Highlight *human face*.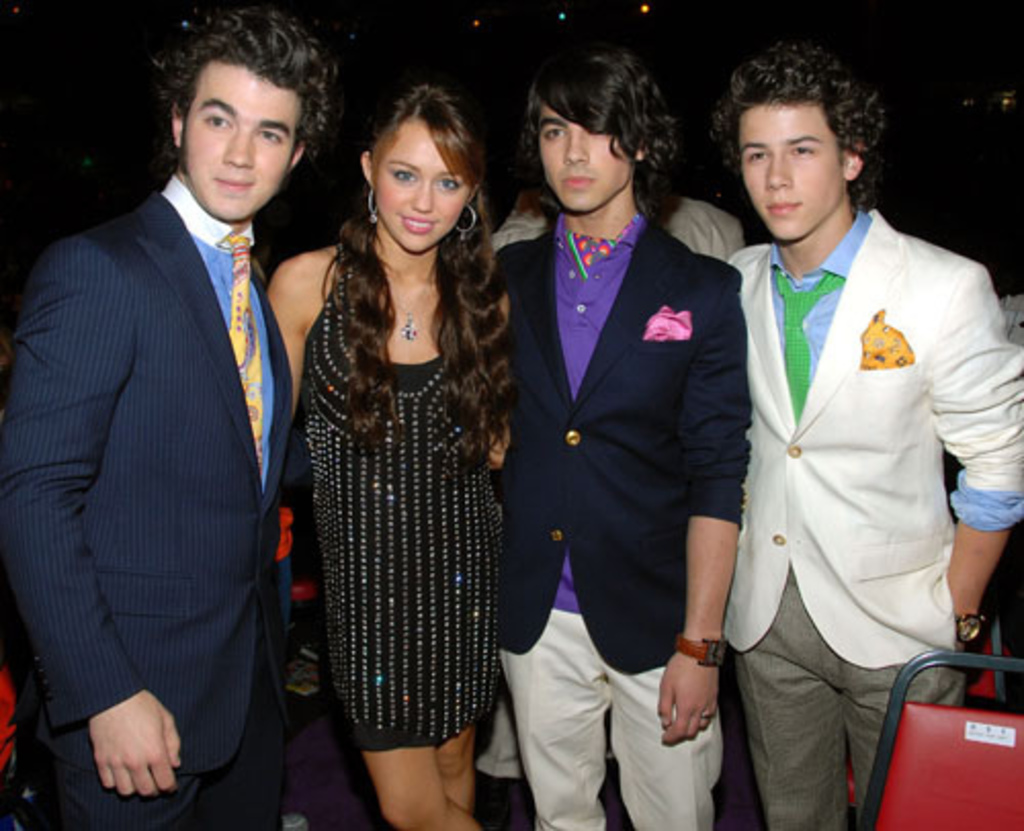
Highlighted region: BBox(186, 49, 301, 225).
